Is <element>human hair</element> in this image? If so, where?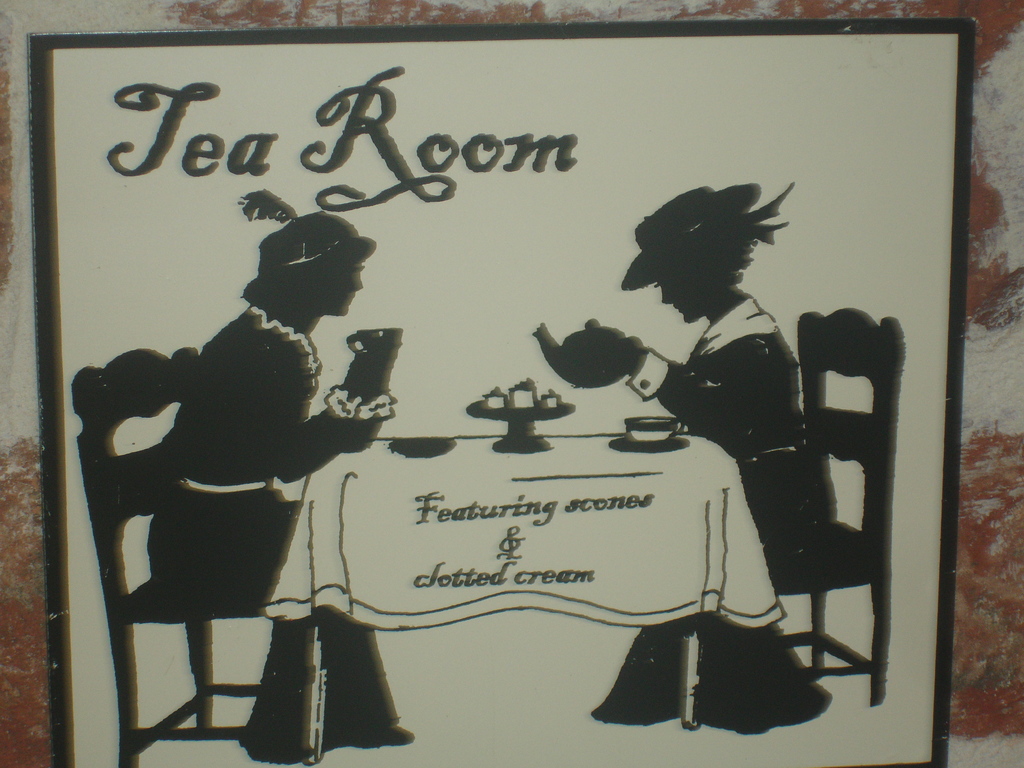
Yes, at bbox=[240, 264, 337, 314].
